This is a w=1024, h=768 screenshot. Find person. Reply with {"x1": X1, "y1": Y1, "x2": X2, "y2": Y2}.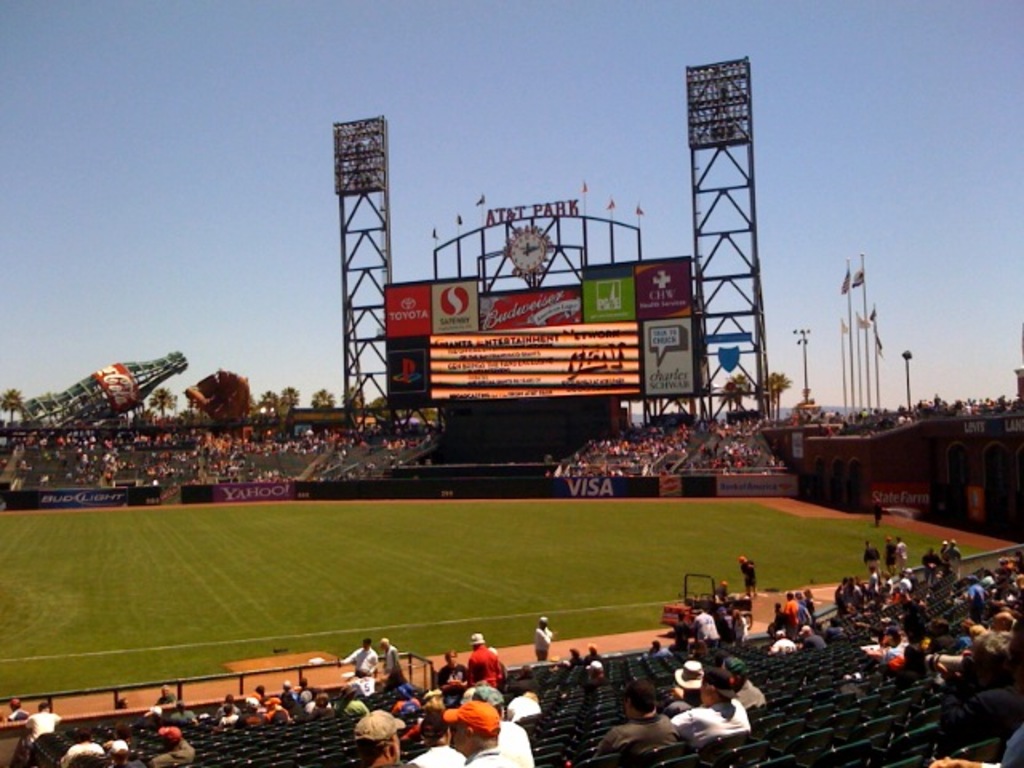
{"x1": 736, "y1": 552, "x2": 757, "y2": 603}.
